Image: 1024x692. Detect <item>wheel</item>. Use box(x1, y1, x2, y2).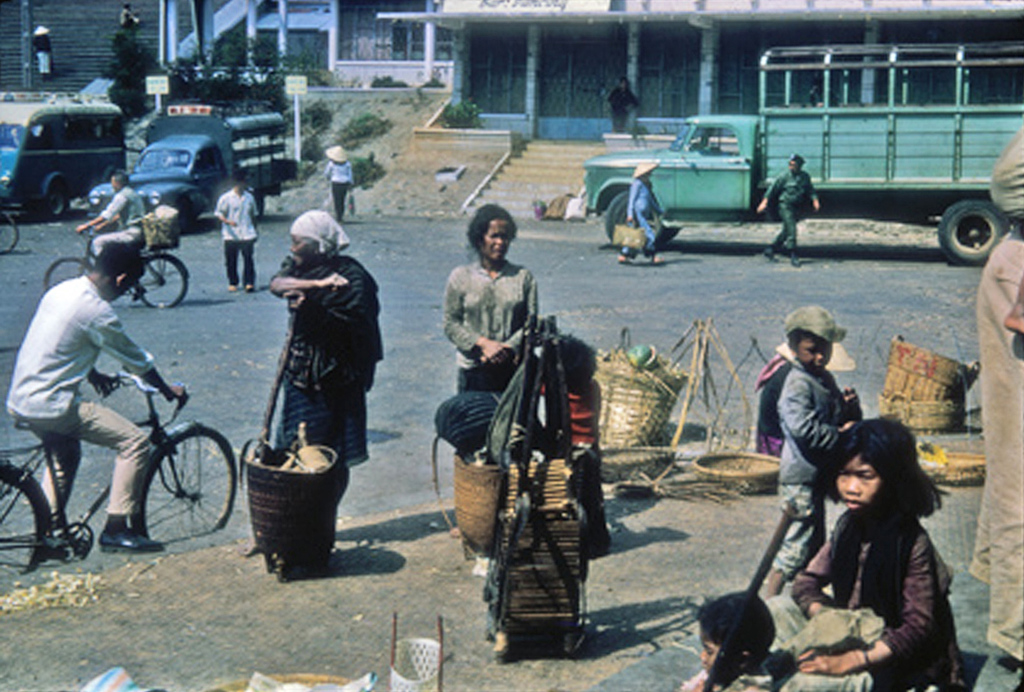
box(0, 208, 19, 256).
